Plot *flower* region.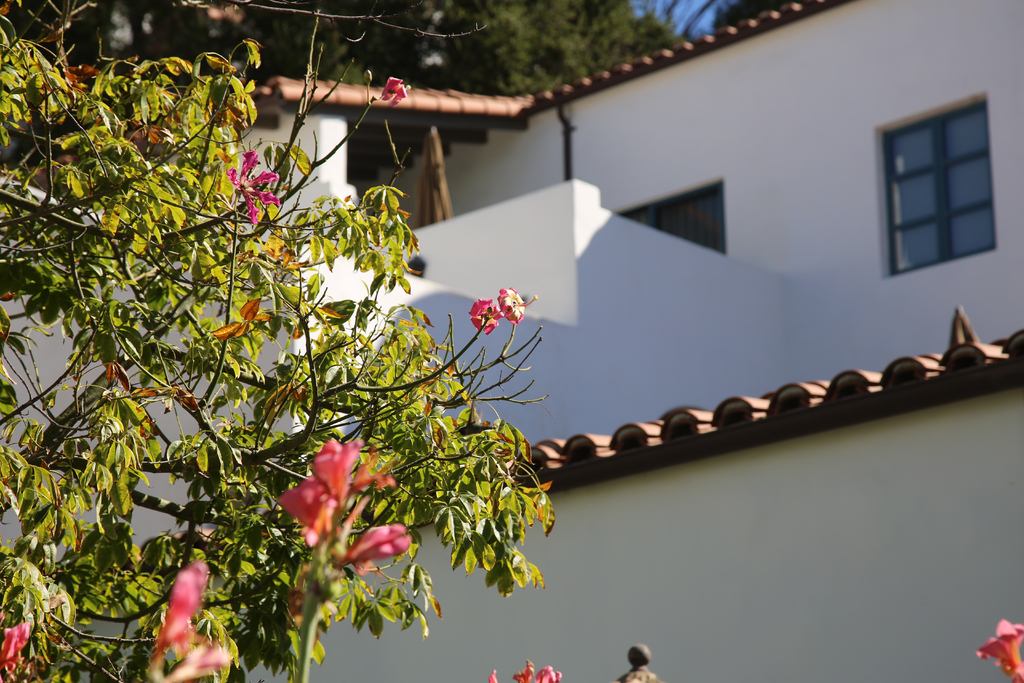
Plotted at (284,443,374,529).
